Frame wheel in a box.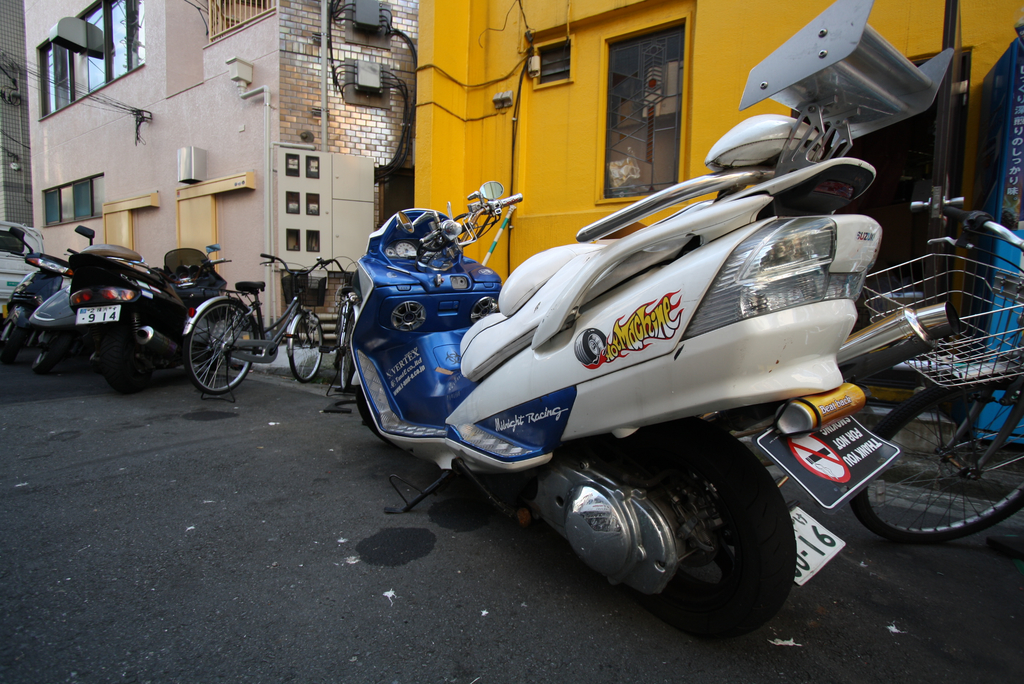
bbox=[100, 338, 142, 391].
